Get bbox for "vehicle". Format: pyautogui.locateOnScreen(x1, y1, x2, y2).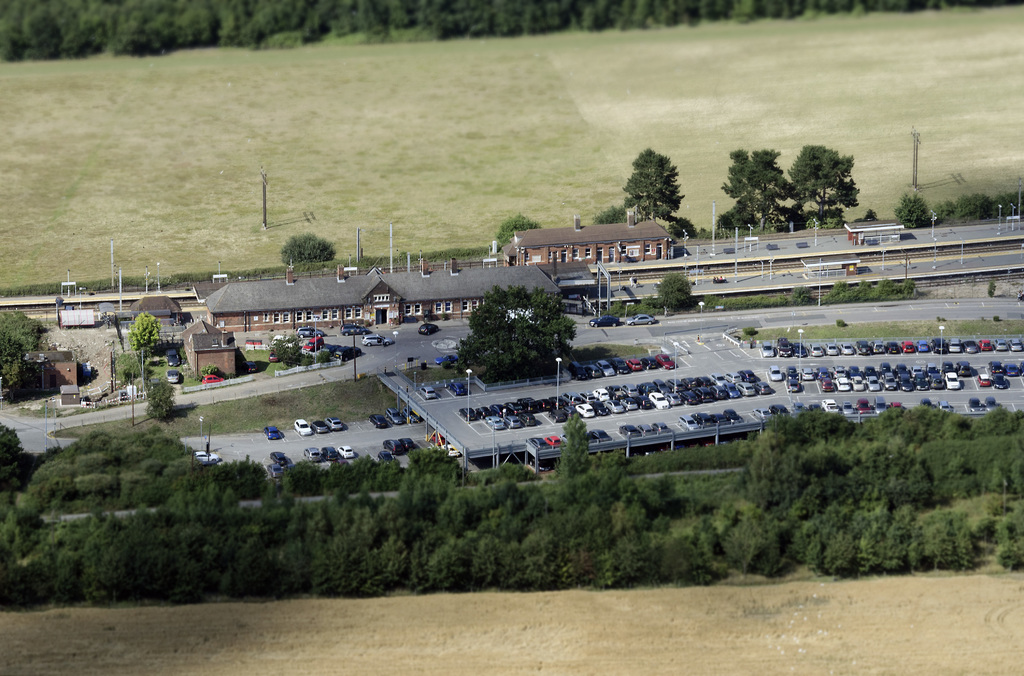
pyautogui.locateOnScreen(721, 384, 744, 399).
